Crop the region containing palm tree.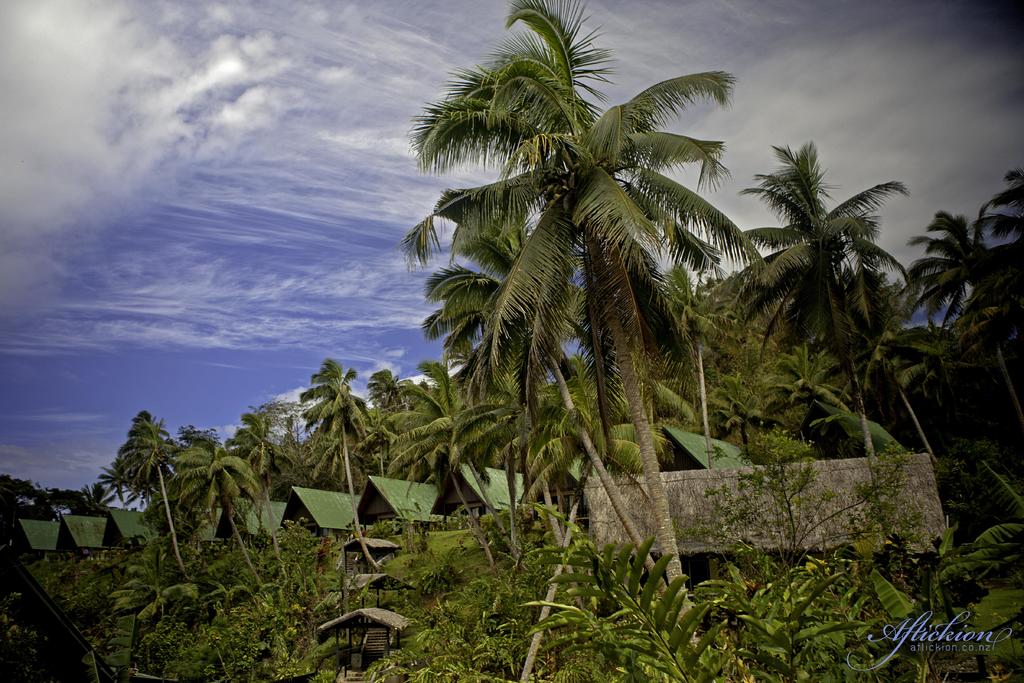
Crop region: (291,356,372,558).
